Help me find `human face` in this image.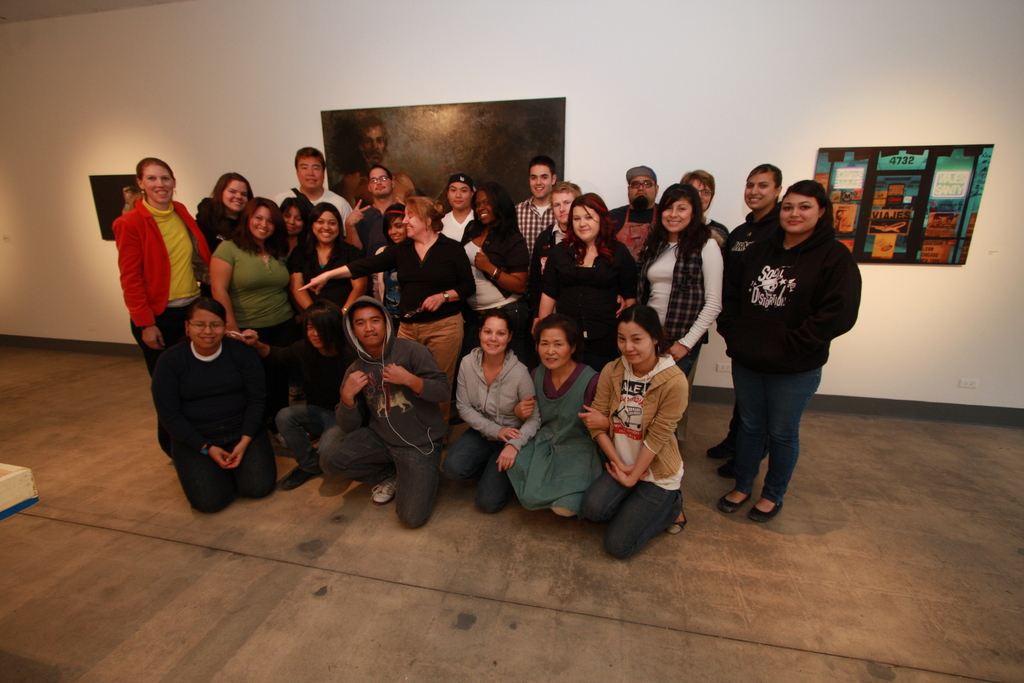
Found it: box(473, 192, 494, 226).
